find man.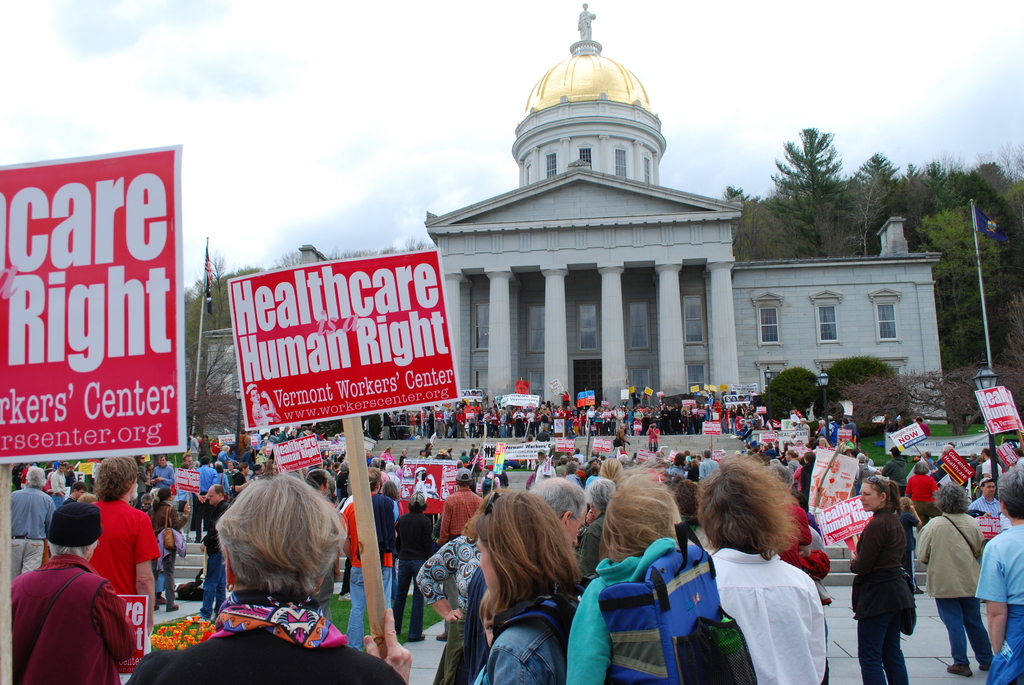
{"x1": 966, "y1": 446, "x2": 1003, "y2": 488}.
